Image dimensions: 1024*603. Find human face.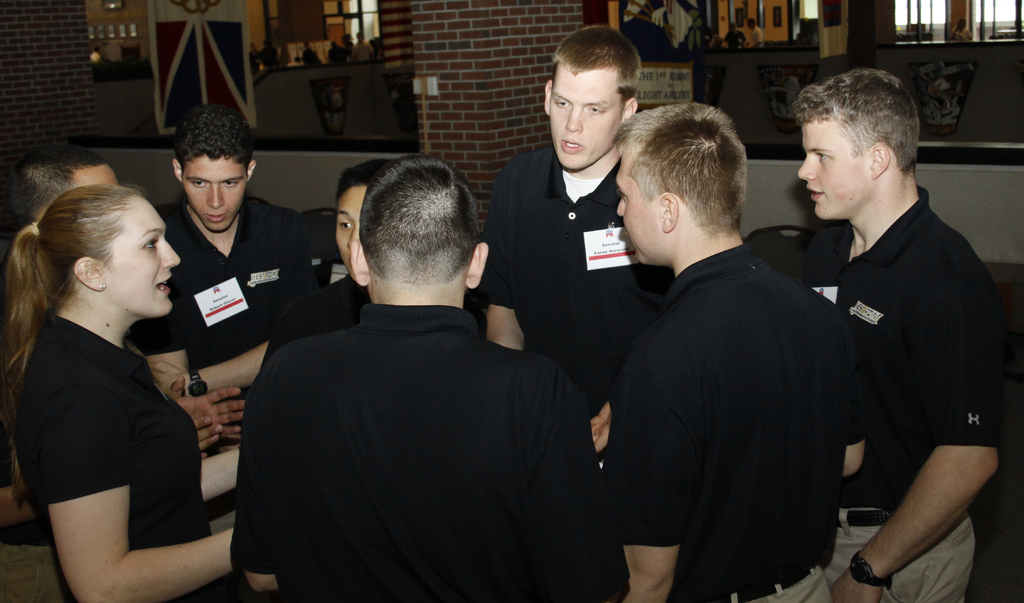
pyautogui.locateOnScreen(184, 156, 242, 231).
